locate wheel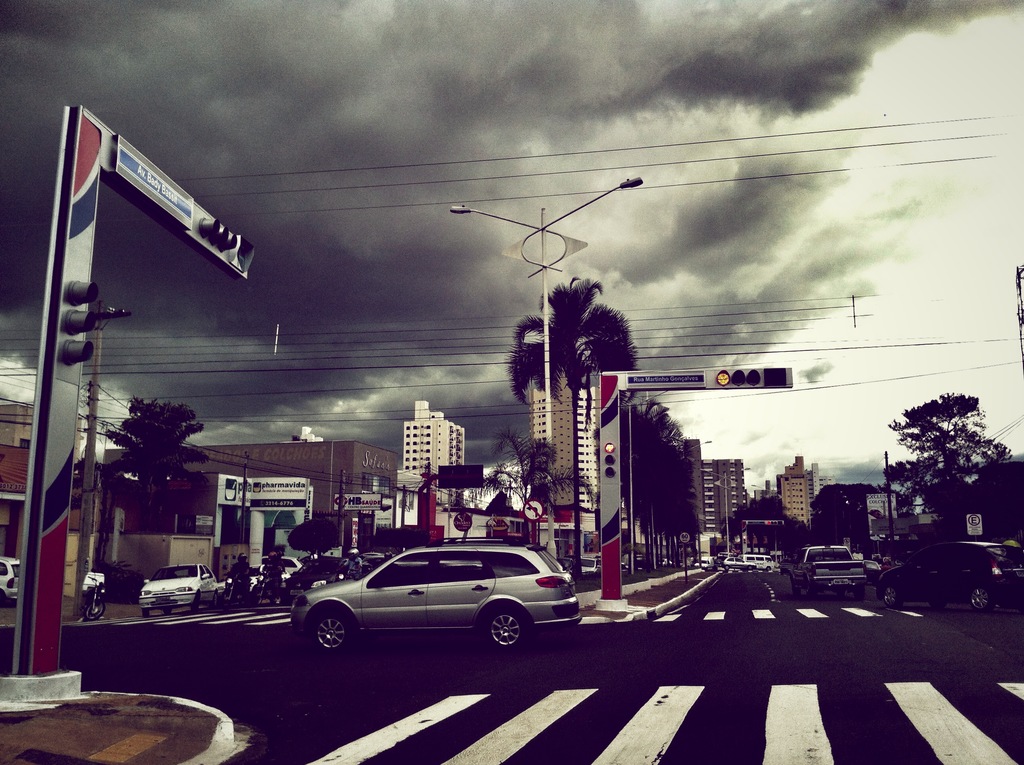
[left=971, top=586, right=991, bottom=611]
